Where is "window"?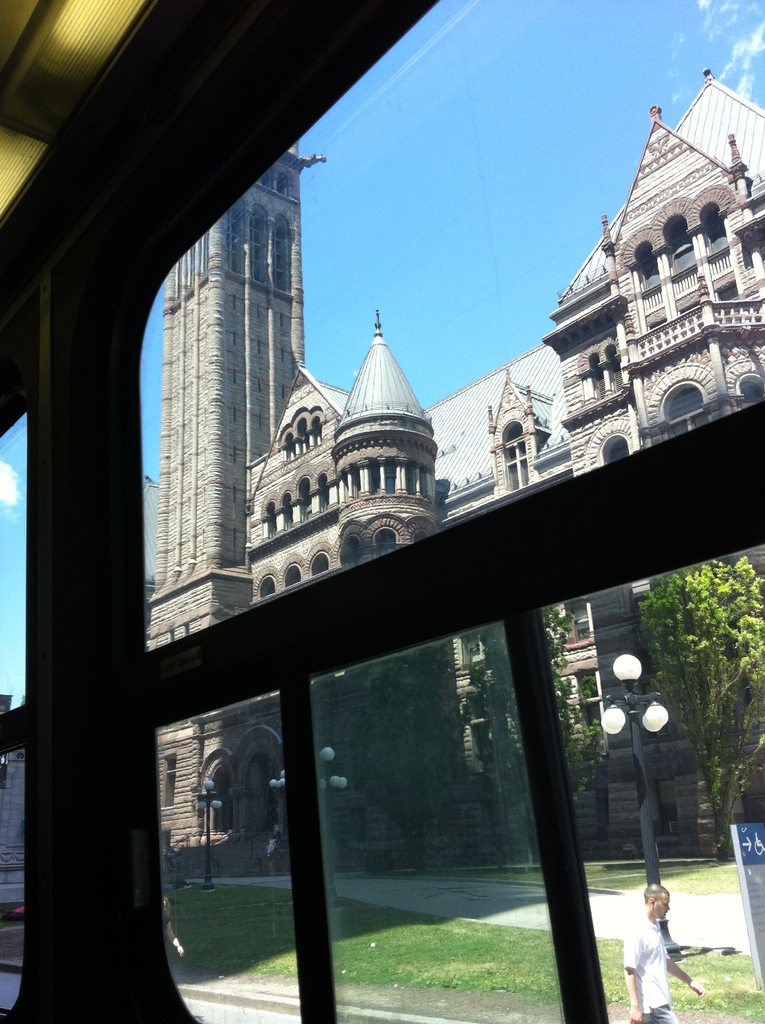
(226,206,242,280).
